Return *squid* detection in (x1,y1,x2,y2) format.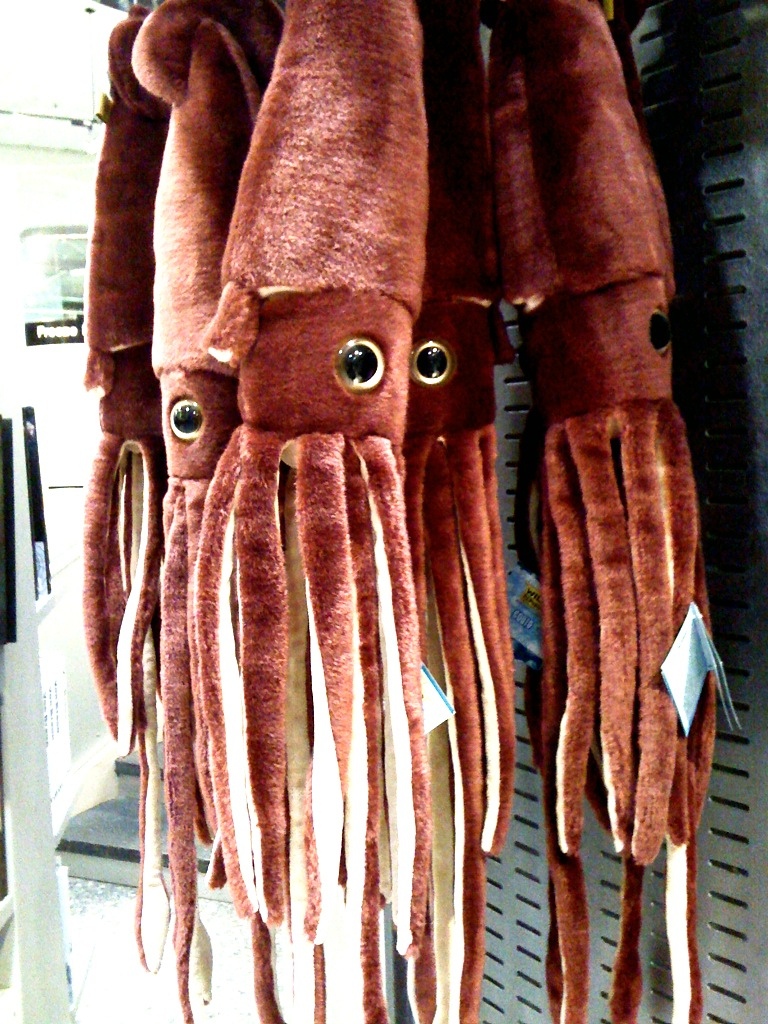
(488,0,715,1023).
